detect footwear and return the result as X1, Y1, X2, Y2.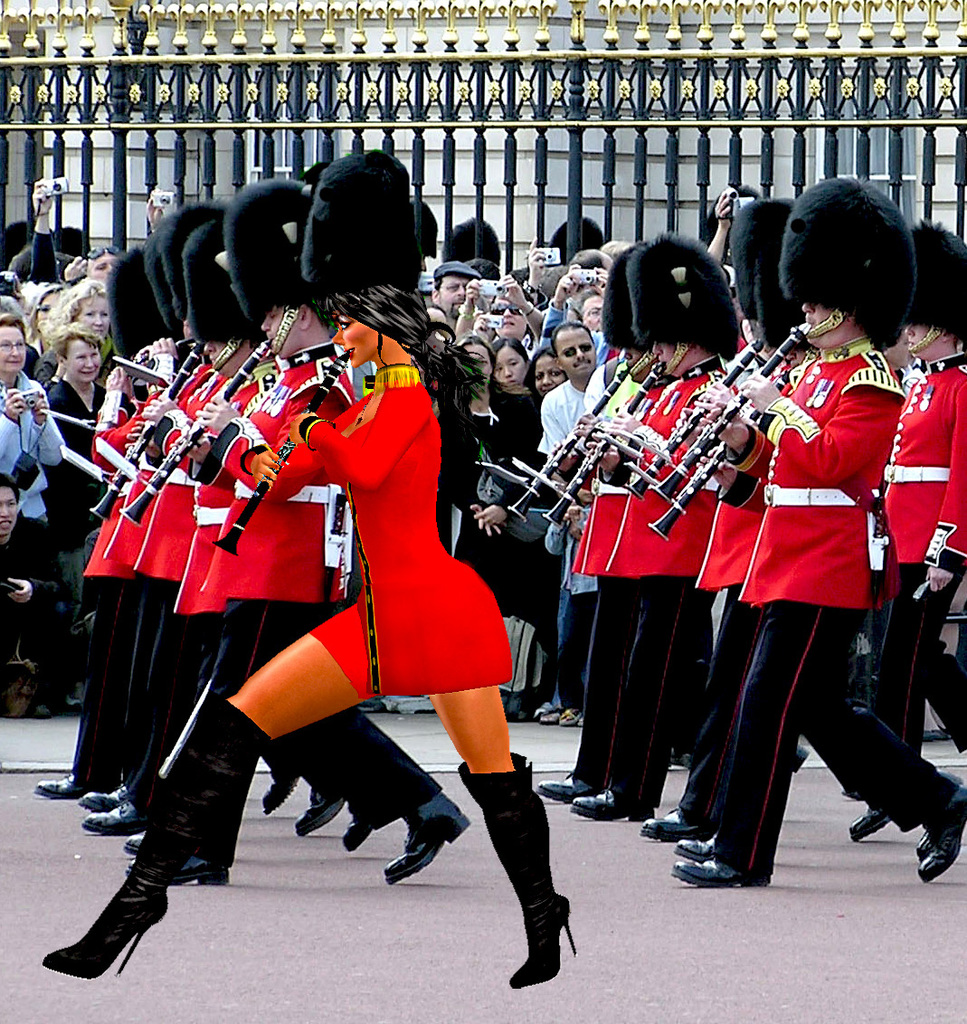
564, 789, 650, 837.
